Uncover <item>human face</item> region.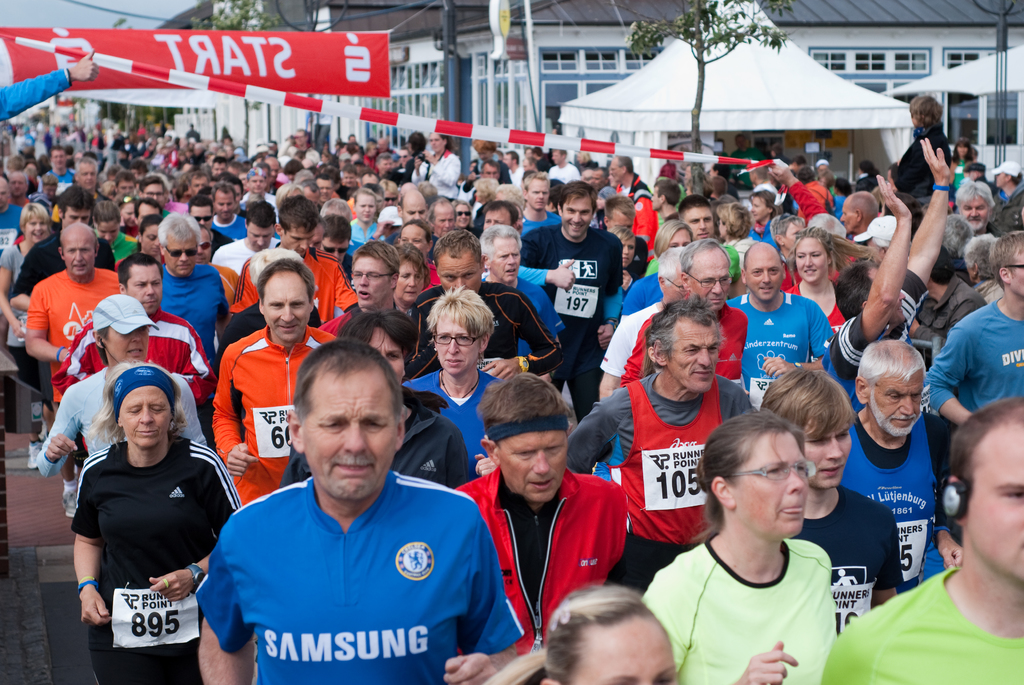
Uncovered: l=887, t=169, r=899, b=192.
